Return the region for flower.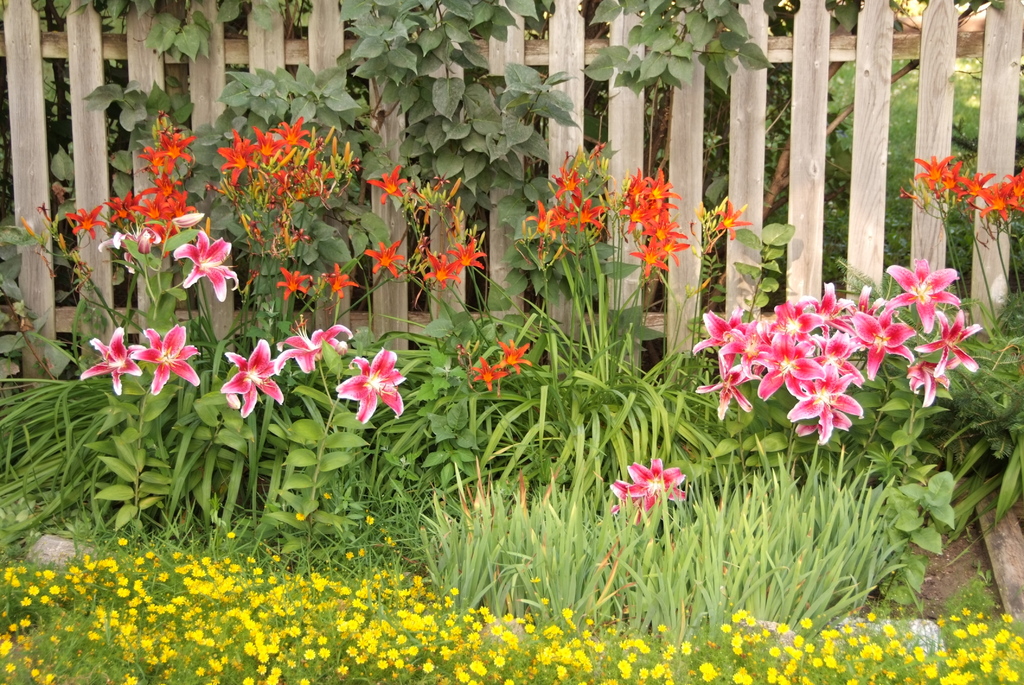
l=137, t=169, r=179, b=207.
